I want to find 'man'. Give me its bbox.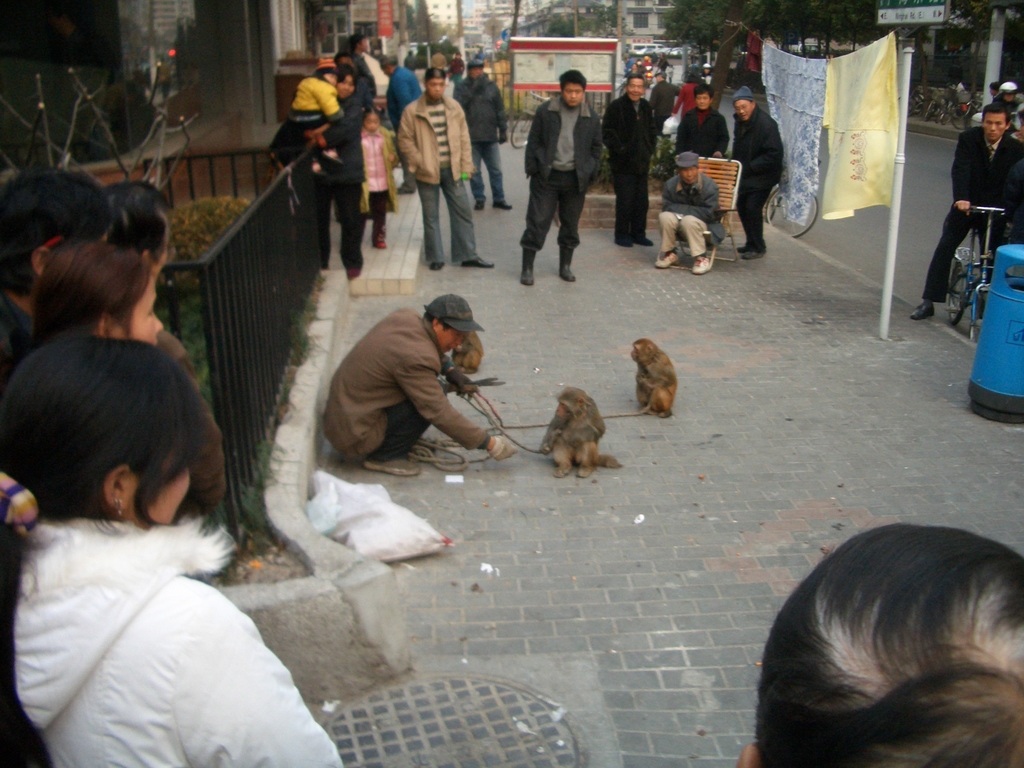
(left=652, top=150, right=727, bottom=278).
